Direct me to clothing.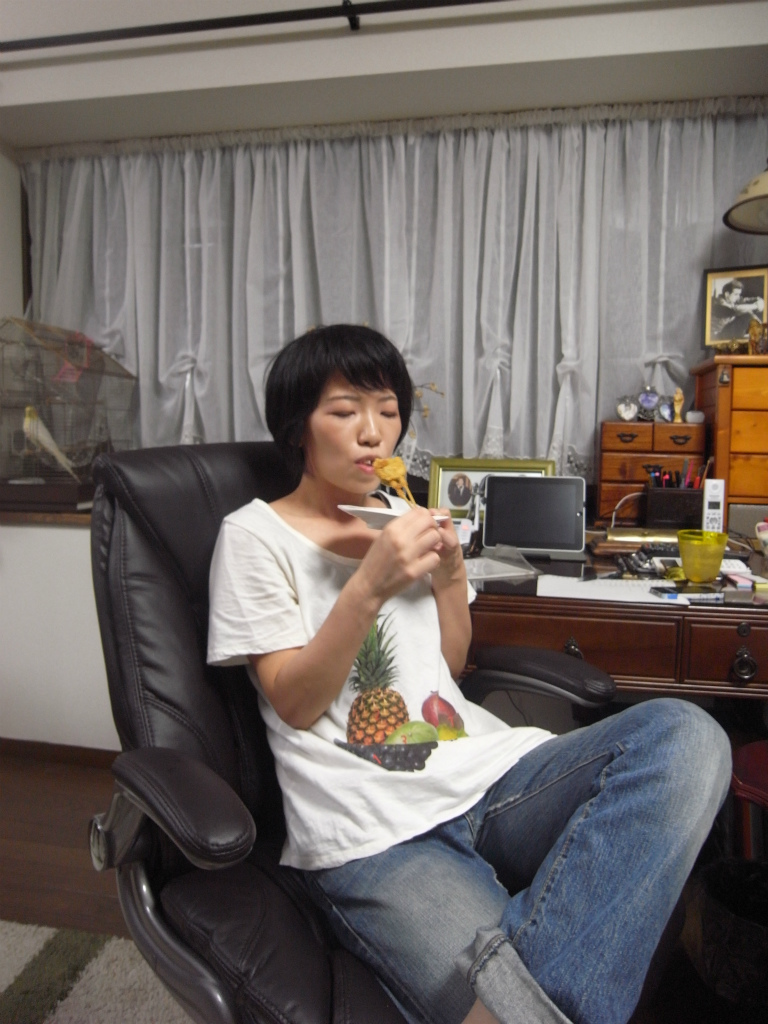
Direction: box(205, 481, 734, 1023).
